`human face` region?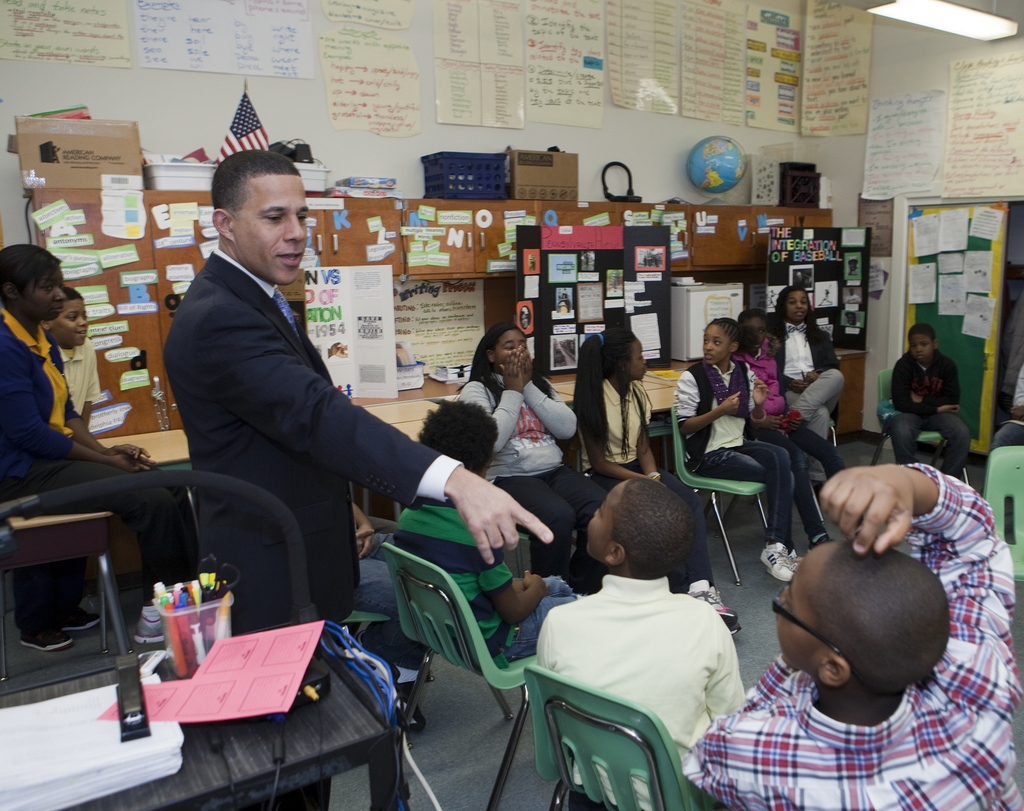
(906, 332, 932, 363)
